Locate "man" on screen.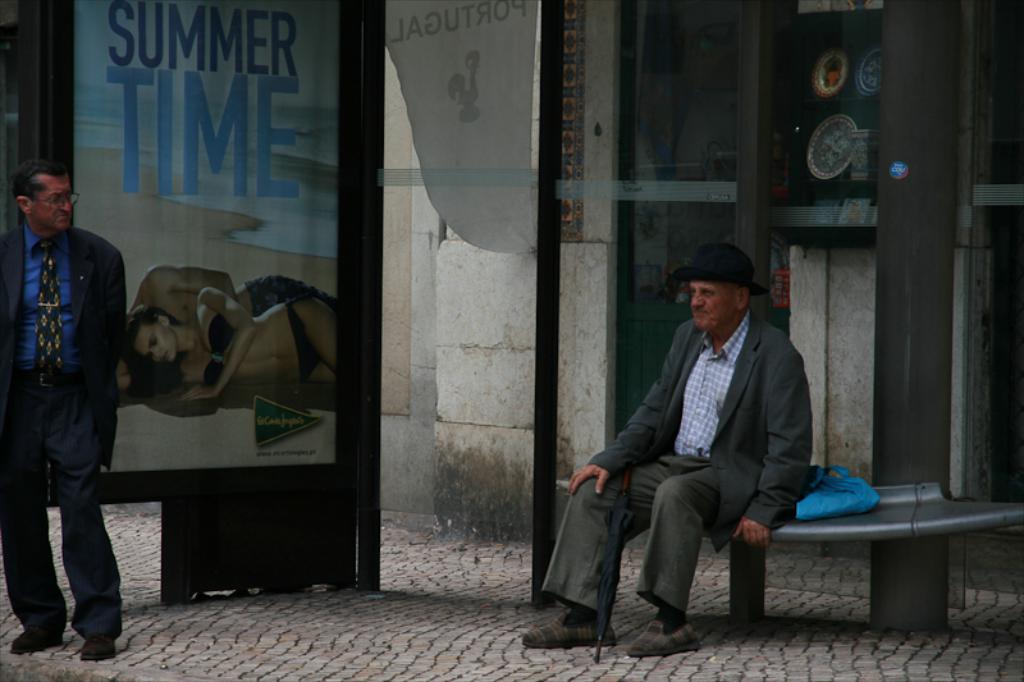
On screen at (x1=521, y1=246, x2=818, y2=658).
